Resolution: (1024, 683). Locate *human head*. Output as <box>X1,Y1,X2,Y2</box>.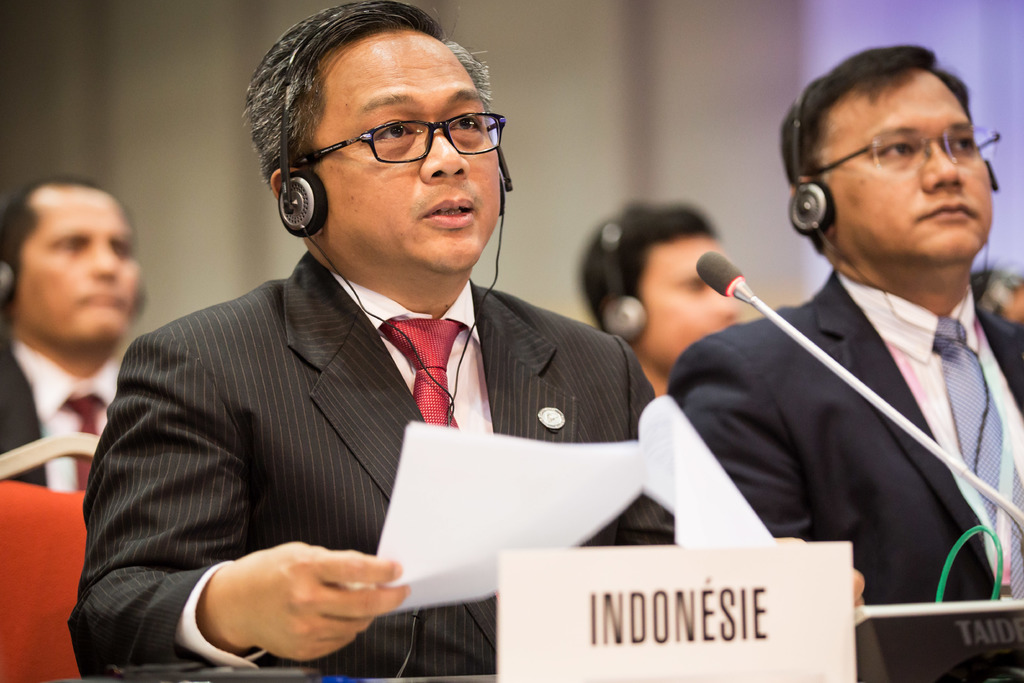
<box>578,201,746,368</box>.
